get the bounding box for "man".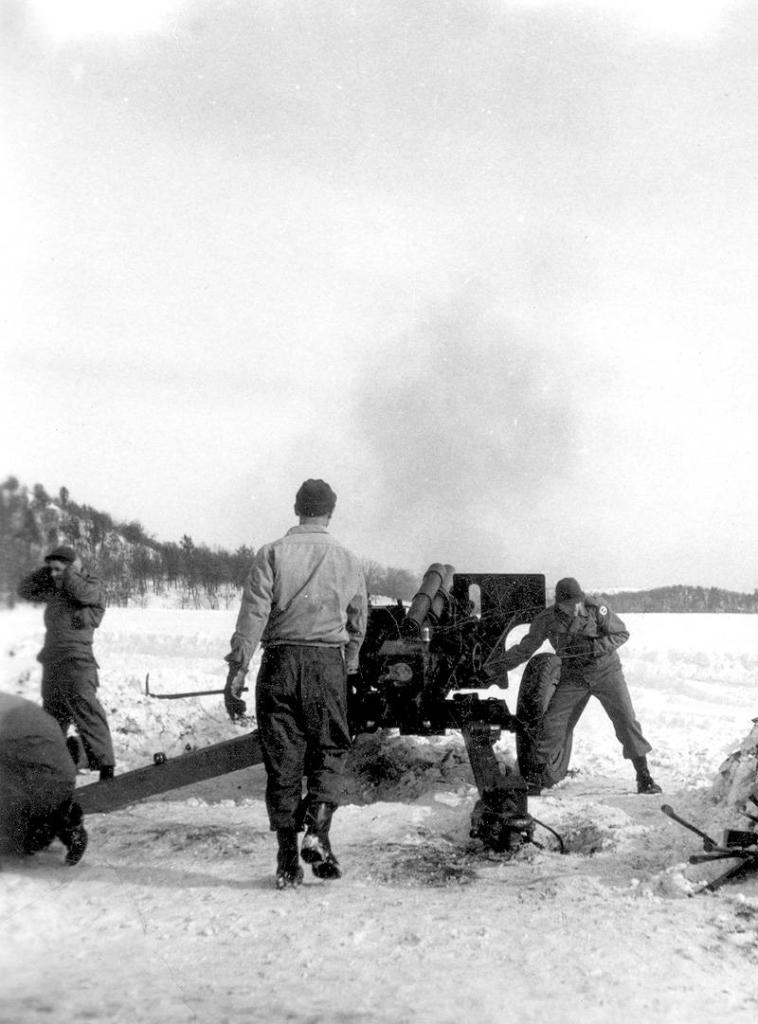
bbox=[15, 546, 116, 781].
